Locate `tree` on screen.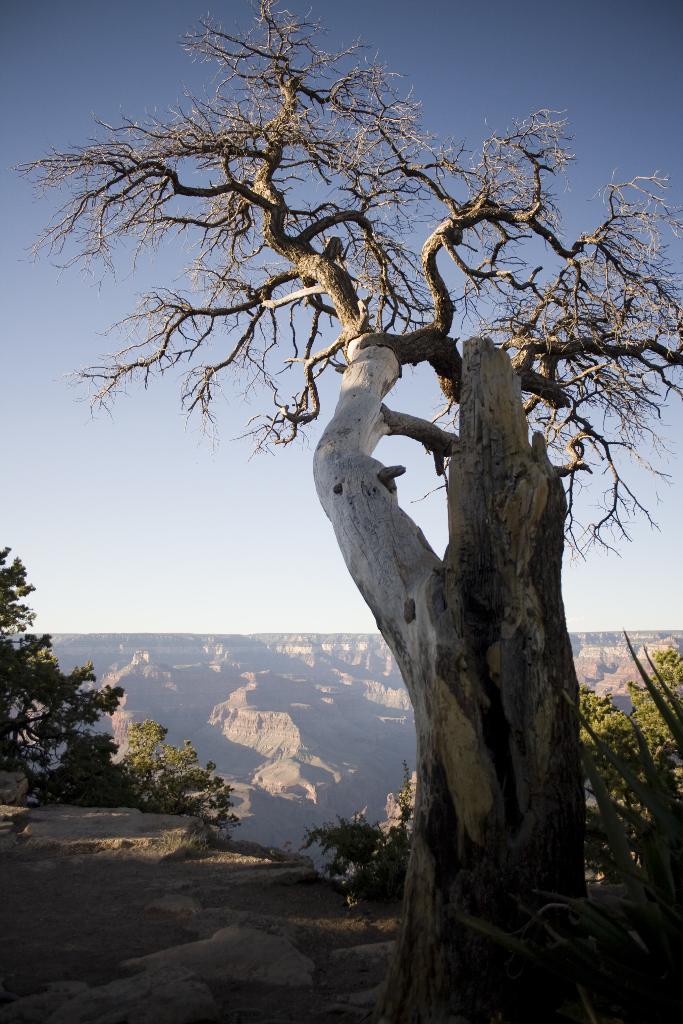
On screen at bbox=[568, 639, 682, 912].
